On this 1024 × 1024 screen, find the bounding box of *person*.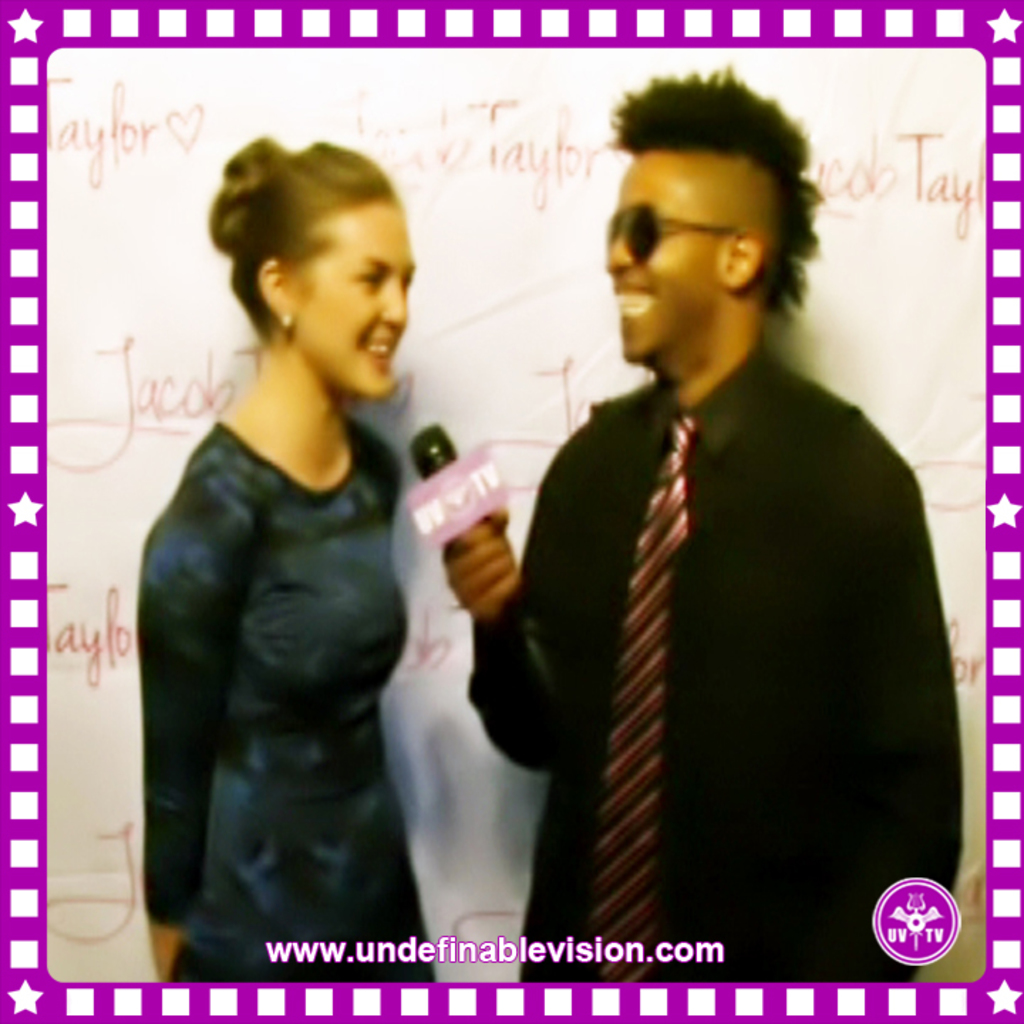
Bounding box: {"left": 134, "top": 134, "right": 437, "bottom": 976}.
